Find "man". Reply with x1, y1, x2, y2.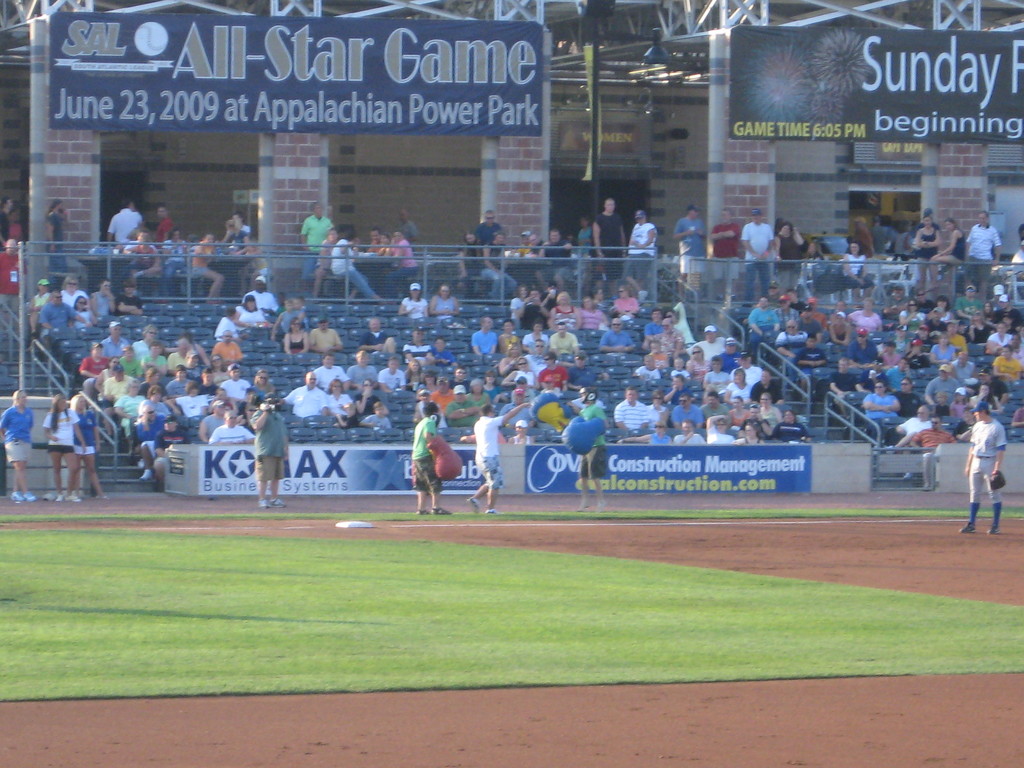
880, 288, 909, 317.
